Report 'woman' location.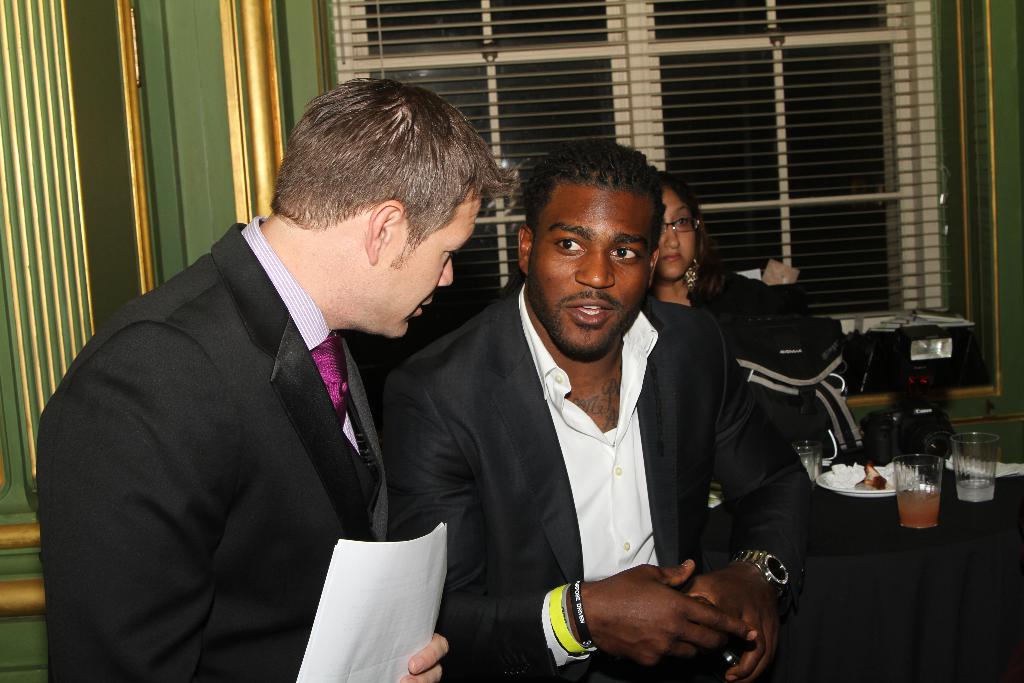
Report: (649, 176, 852, 466).
